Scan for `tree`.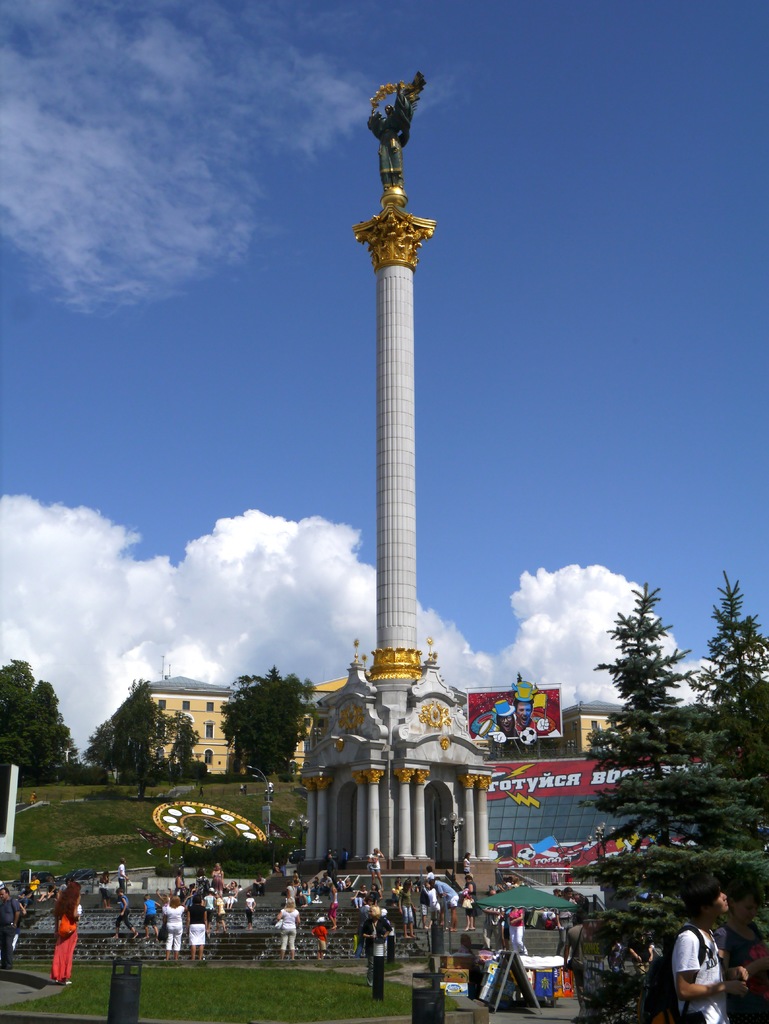
Scan result: rect(685, 569, 768, 952).
